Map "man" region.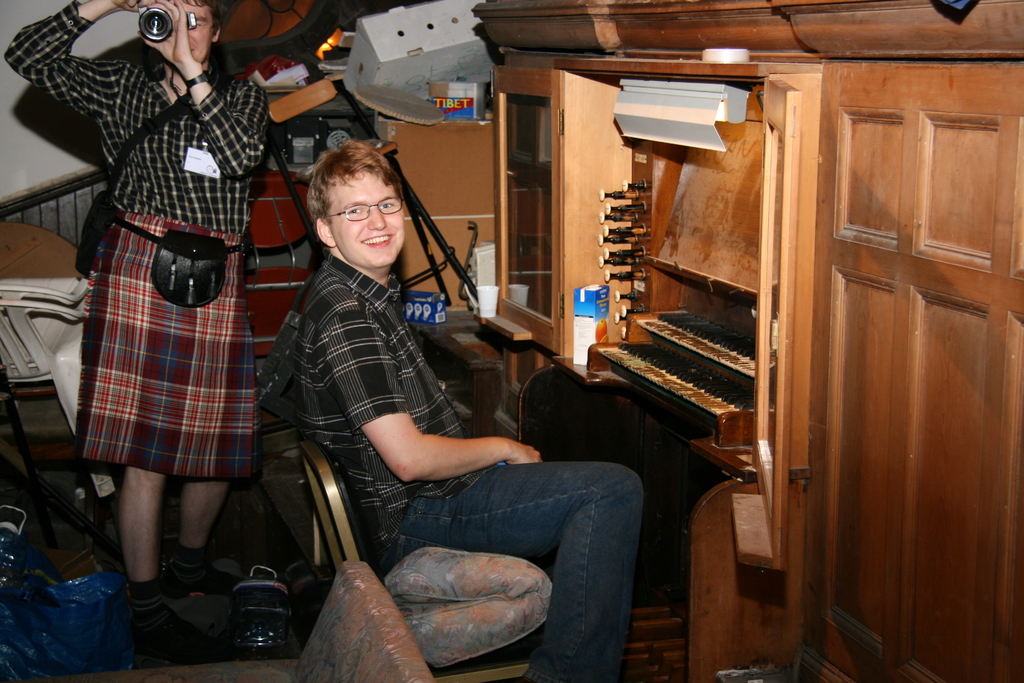
Mapped to locate(1, 0, 275, 666).
